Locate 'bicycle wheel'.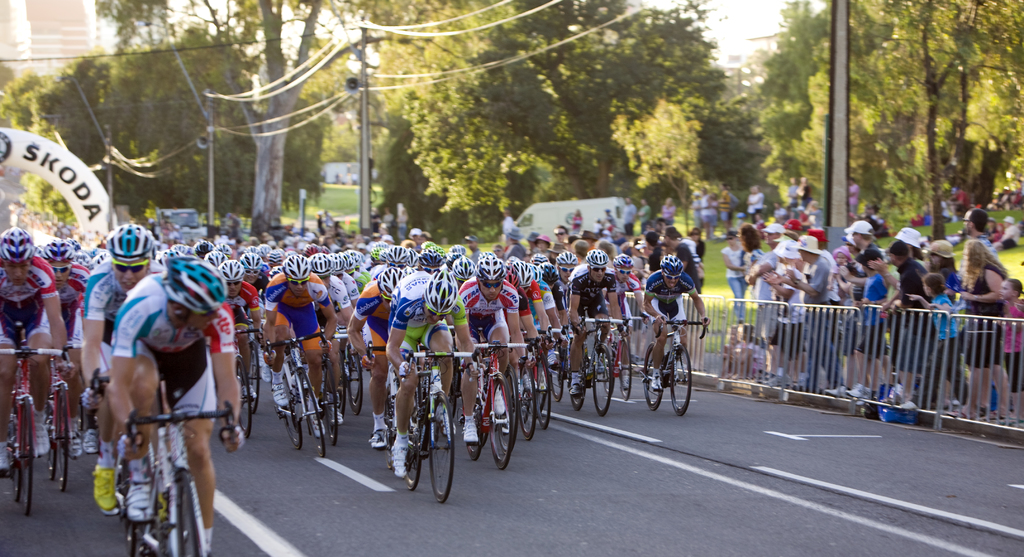
Bounding box: <box>467,397,484,456</box>.
